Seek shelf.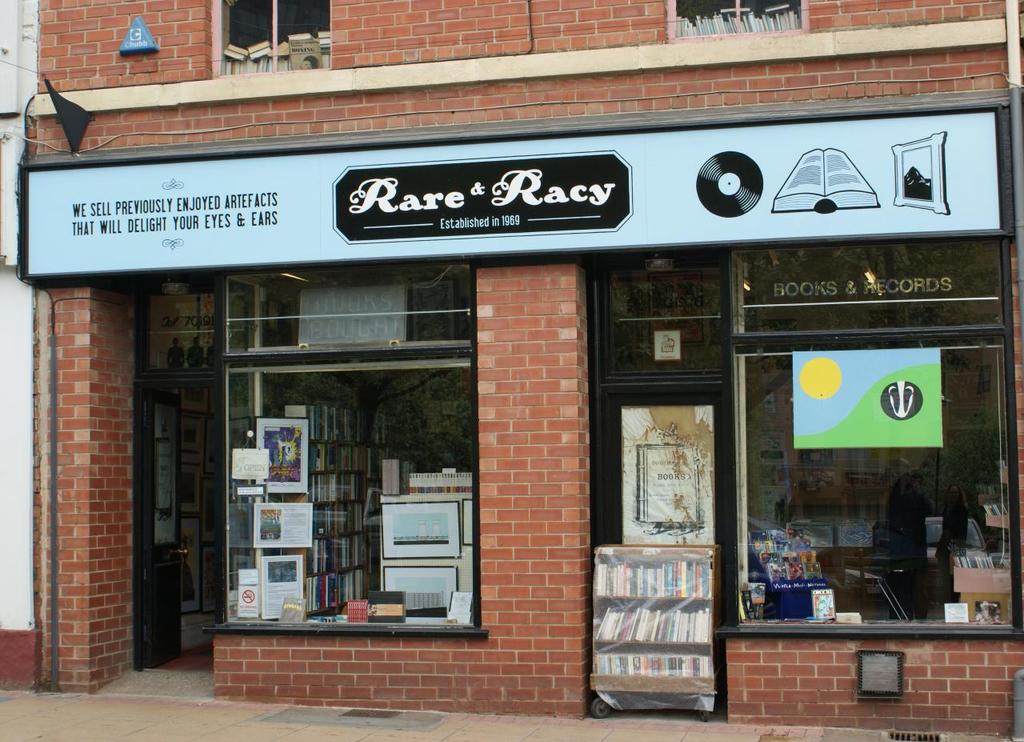
crop(590, 529, 736, 724).
